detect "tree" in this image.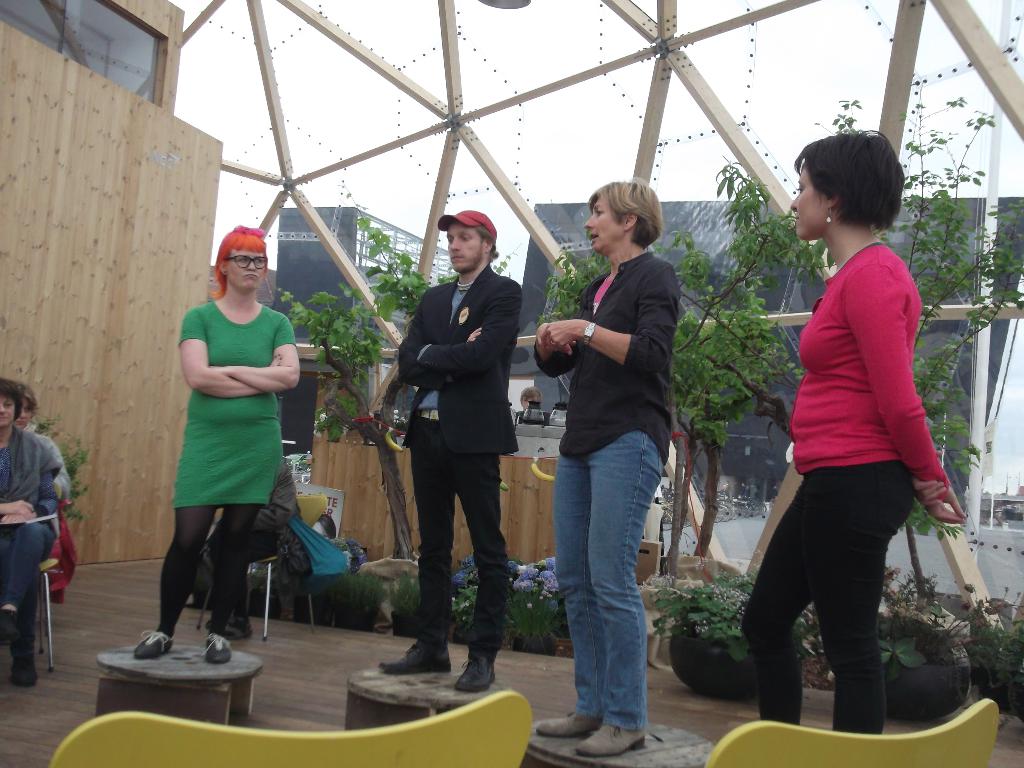
Detection: 274, 209, 517, 564.
